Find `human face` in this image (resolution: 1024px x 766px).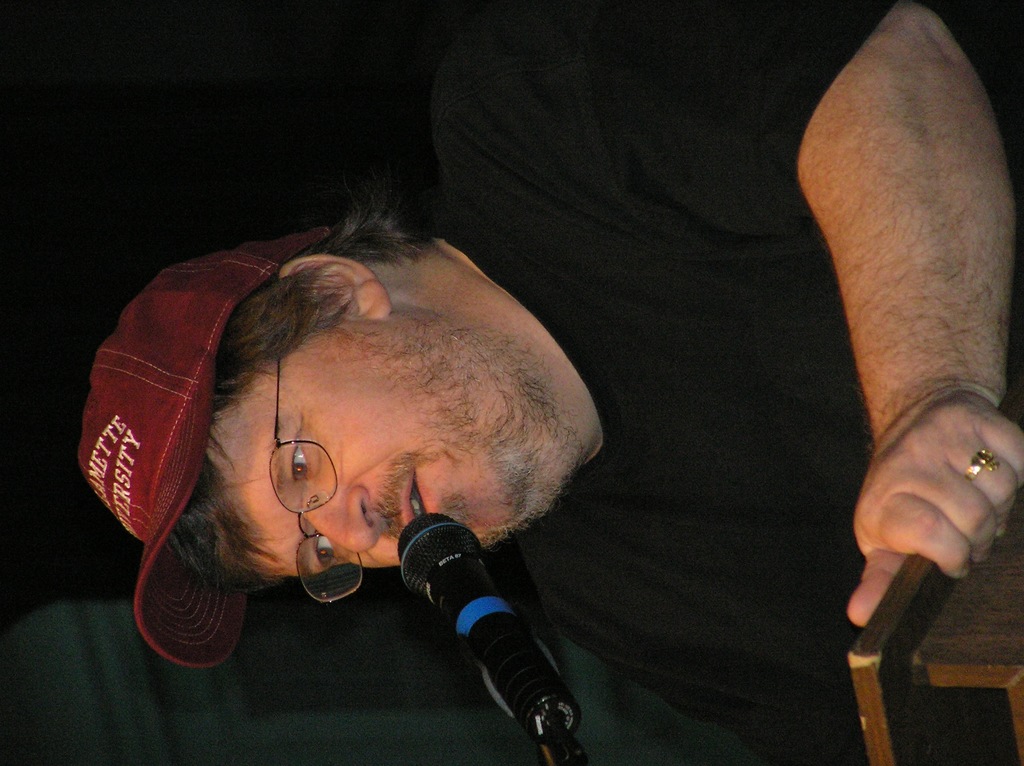
221/315/525/567.
